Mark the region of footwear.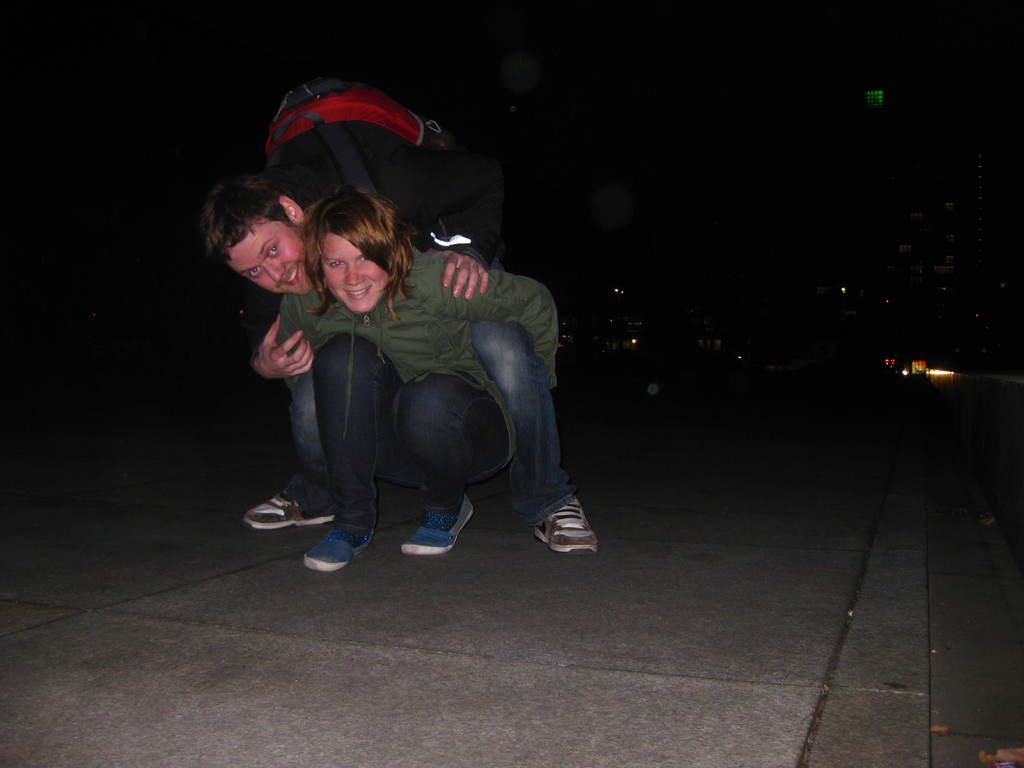
Region: bbox=(305, 520, 380, 577).
